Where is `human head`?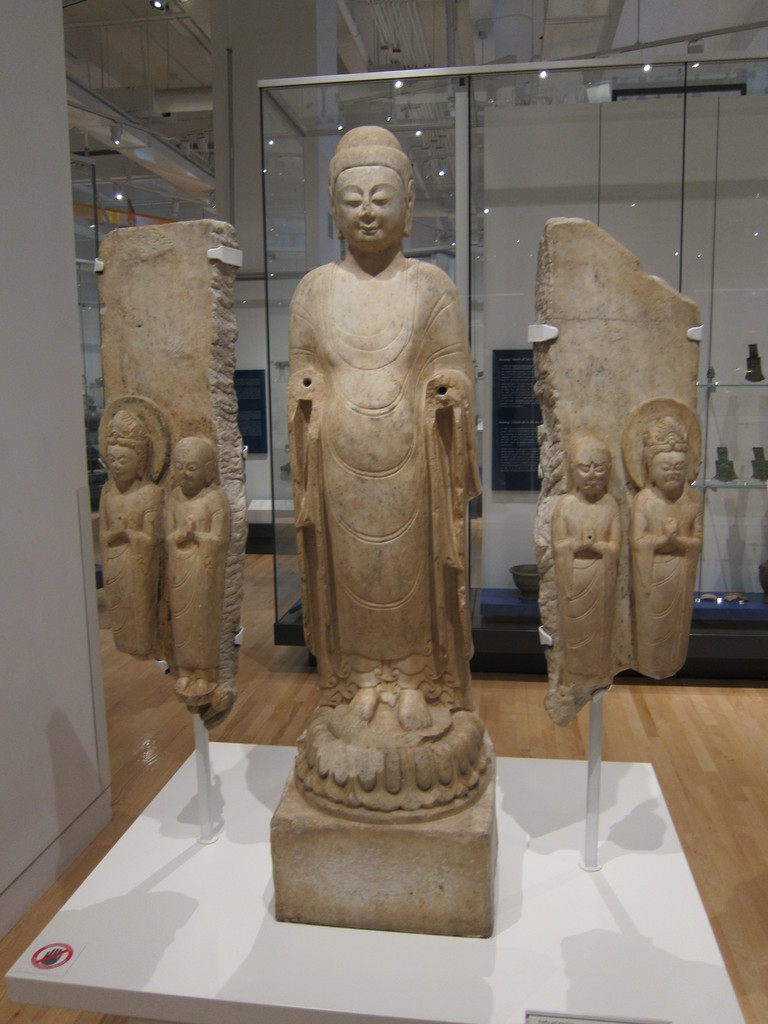
bbox=(569, 438, 609, 498).
